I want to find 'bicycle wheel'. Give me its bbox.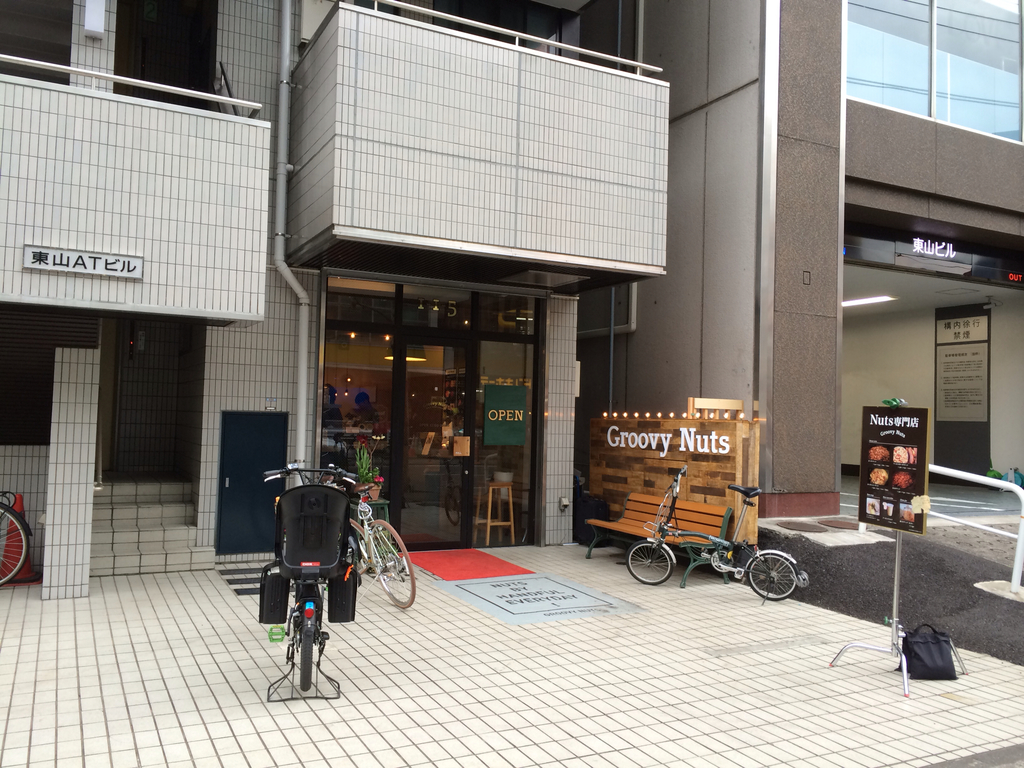
625, 539, 675, 587.
